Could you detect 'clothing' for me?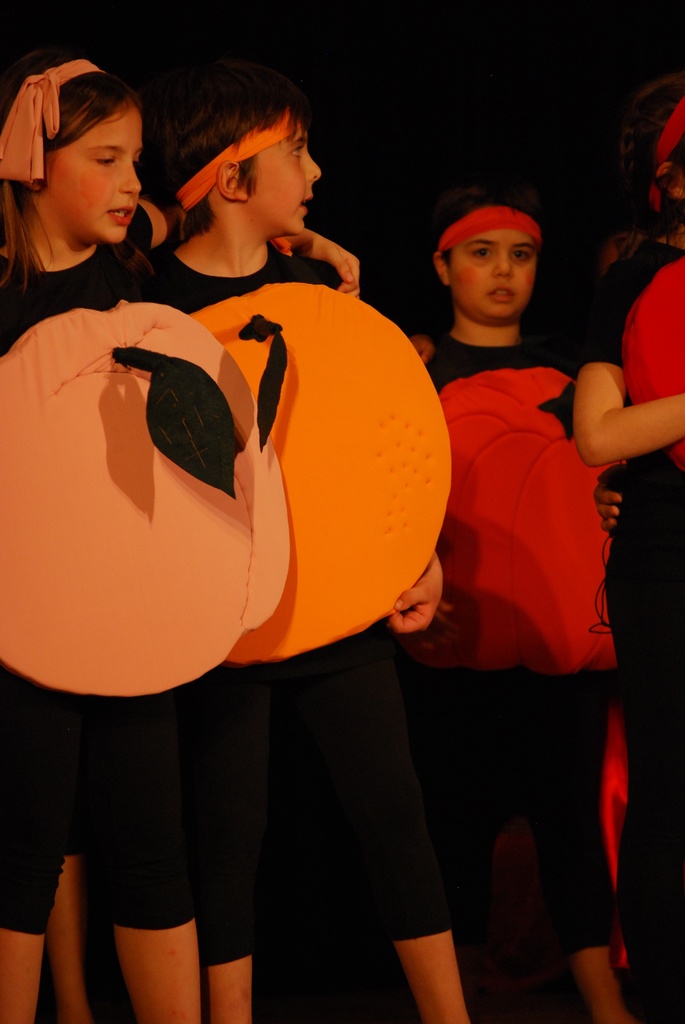
Detection result: x1=571 y1=239 x2=684 y2=1008.
